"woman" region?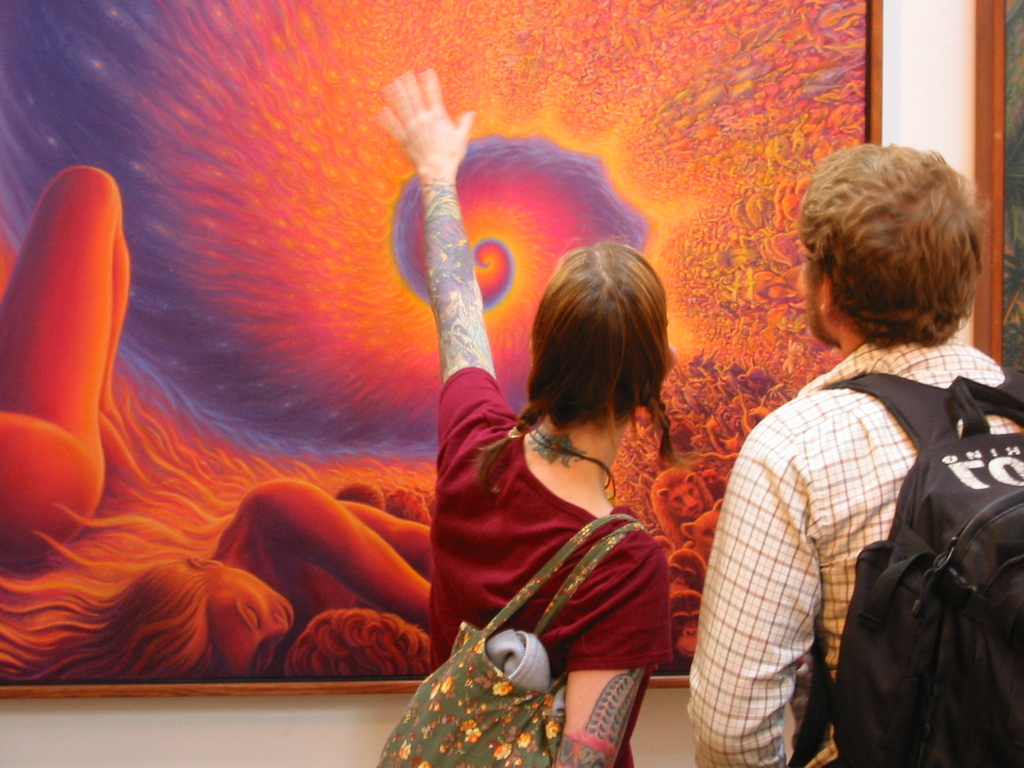
0 477 431 676
